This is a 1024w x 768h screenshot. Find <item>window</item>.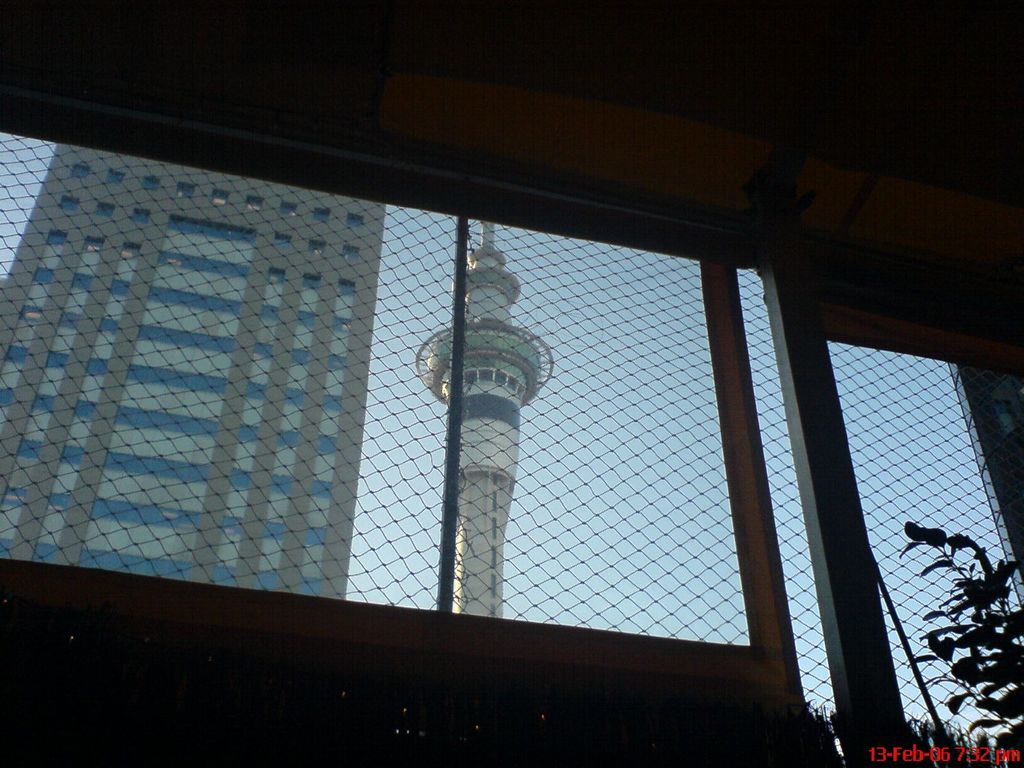
Bounding box: (x1=342, y1=246, x2=358, y2=260).
